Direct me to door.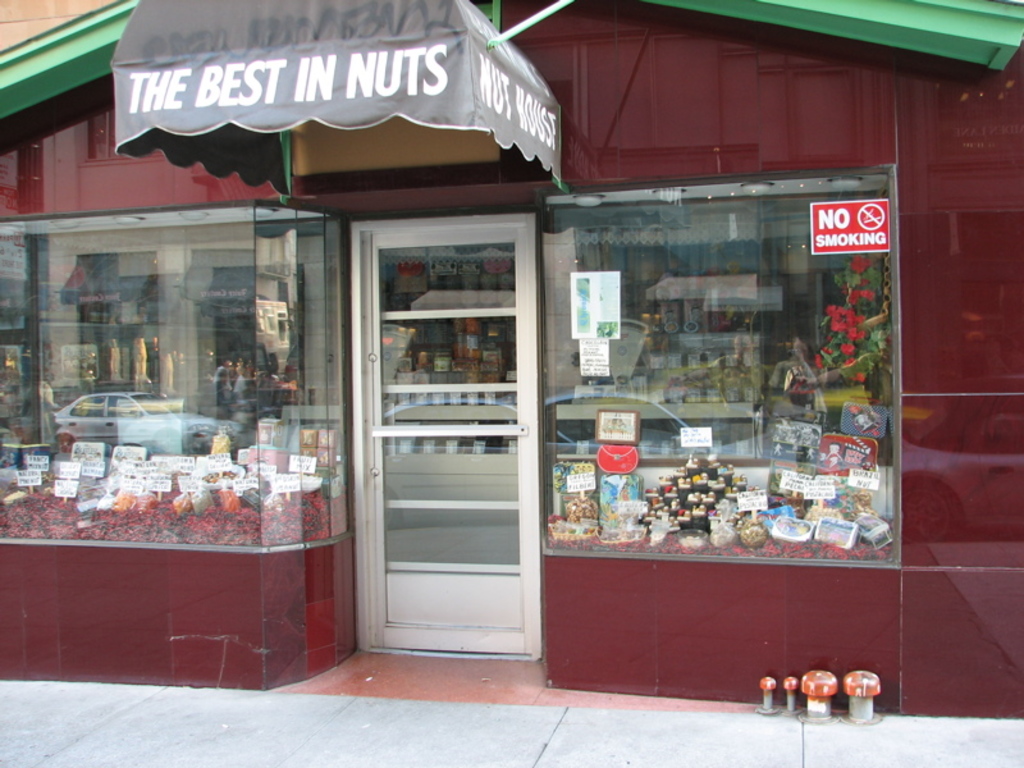
Direction: 347:183:536:654.
